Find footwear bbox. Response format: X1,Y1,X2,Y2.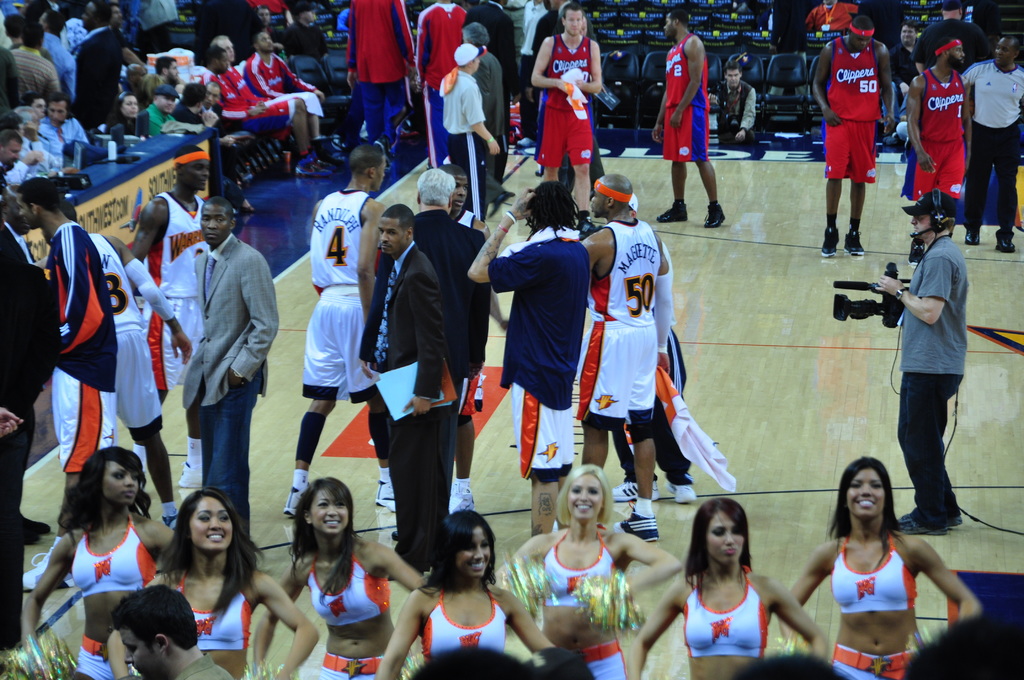
184,463,207,488.
